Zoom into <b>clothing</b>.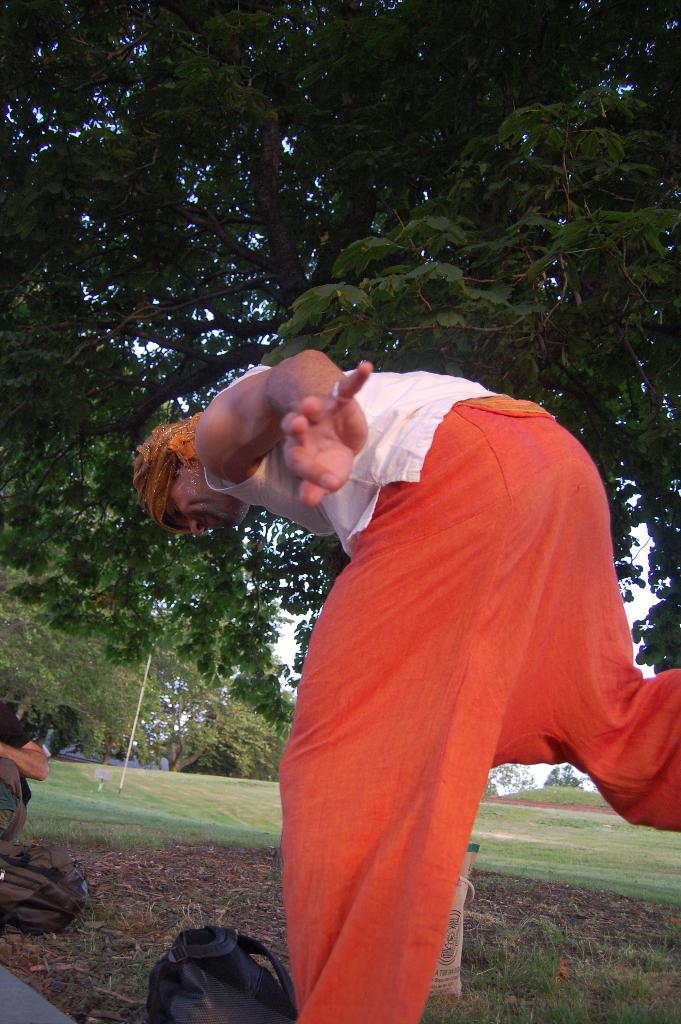
Zoom target: 0, 701, 45, 827.
